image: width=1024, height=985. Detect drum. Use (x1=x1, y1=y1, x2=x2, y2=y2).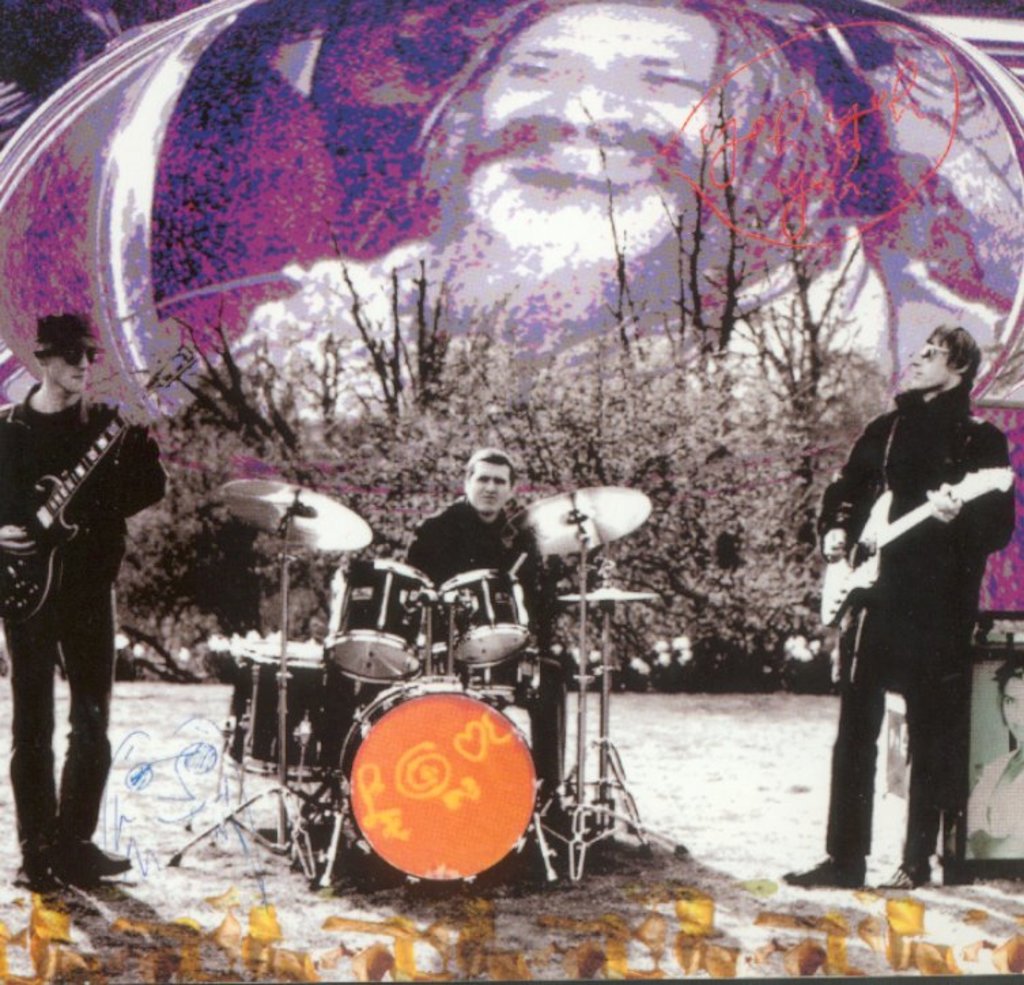
(x1=439, y1=565, x2=534, y2=668).
